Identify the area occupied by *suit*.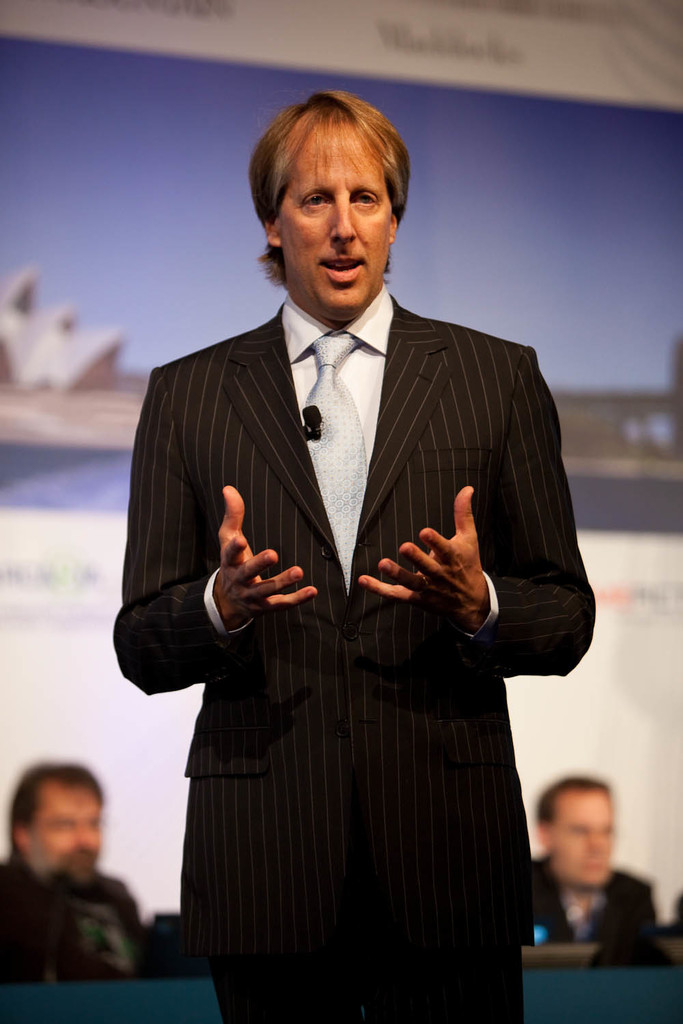
Area: {"x1": 529, "y1": 855, "x2": 658, "y2": 963}.
